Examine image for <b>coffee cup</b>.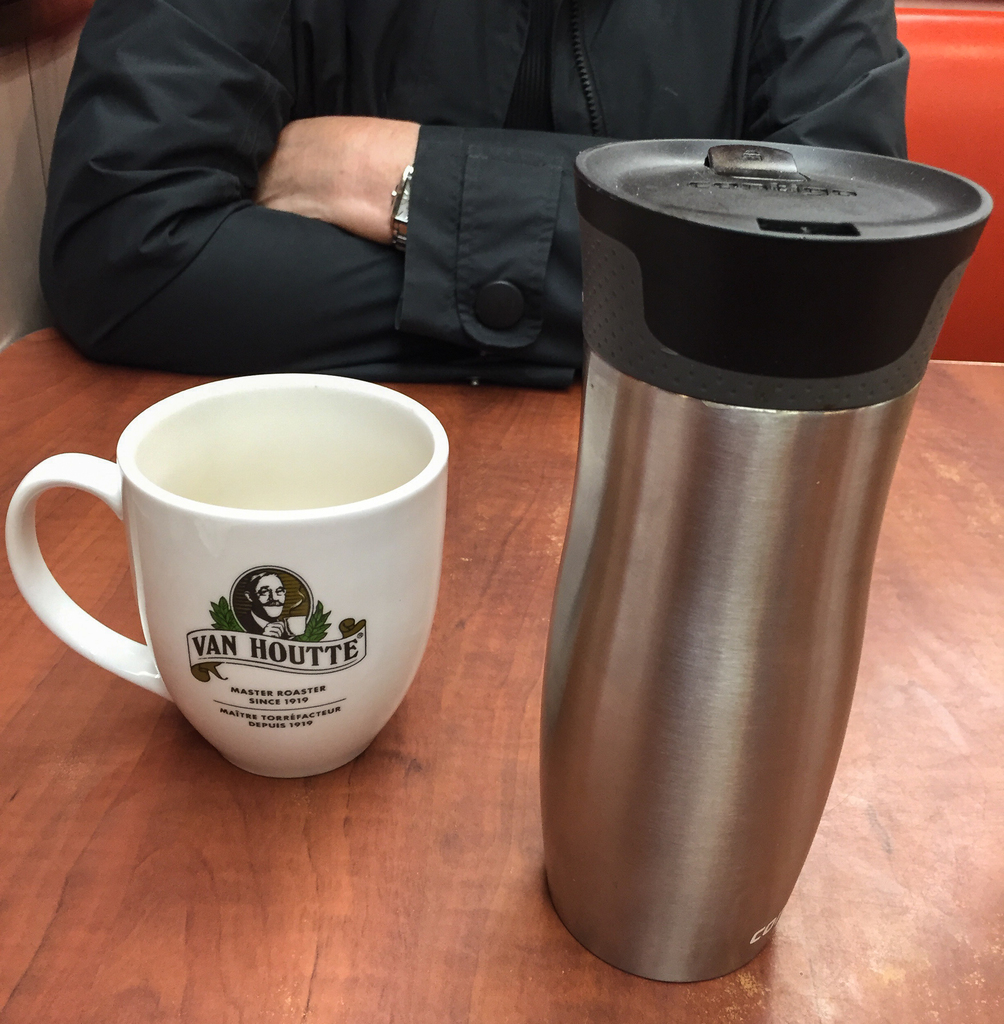
Examination result: locate(8, 371, 450, 784).
